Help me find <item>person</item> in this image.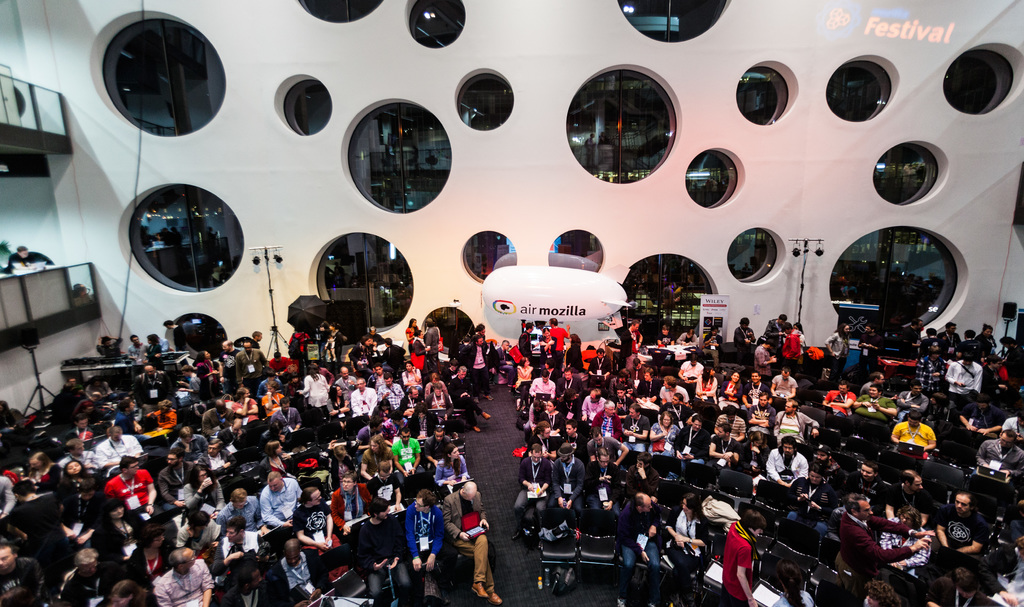
Found it: BBox(271, 350, 291, 383).
